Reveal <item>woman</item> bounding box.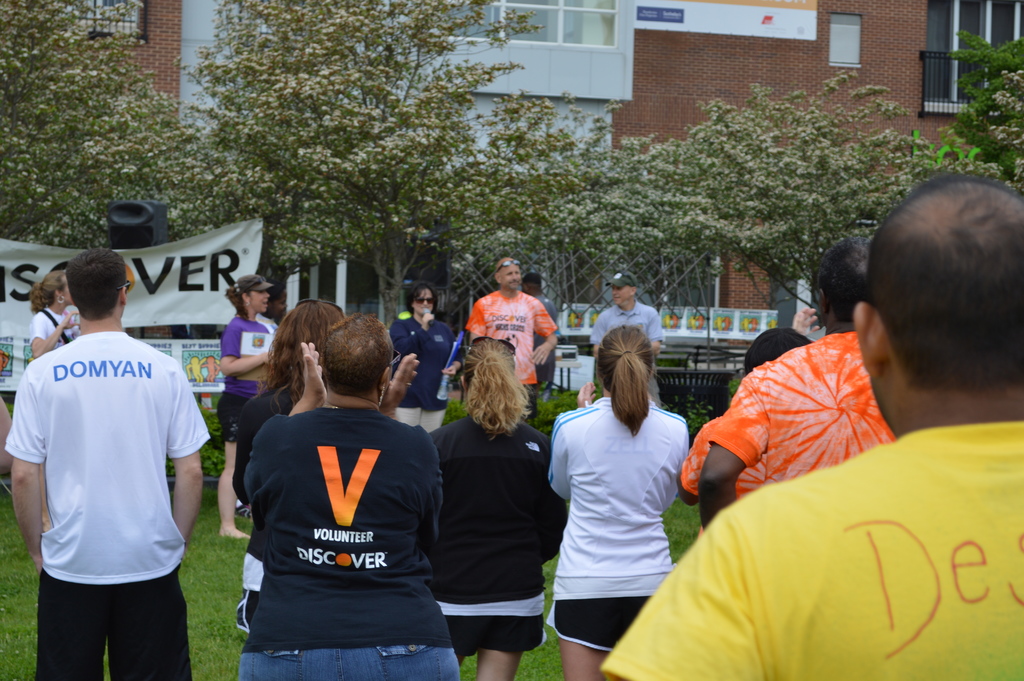
Revealed: box=[234, 314, 462, 680].
